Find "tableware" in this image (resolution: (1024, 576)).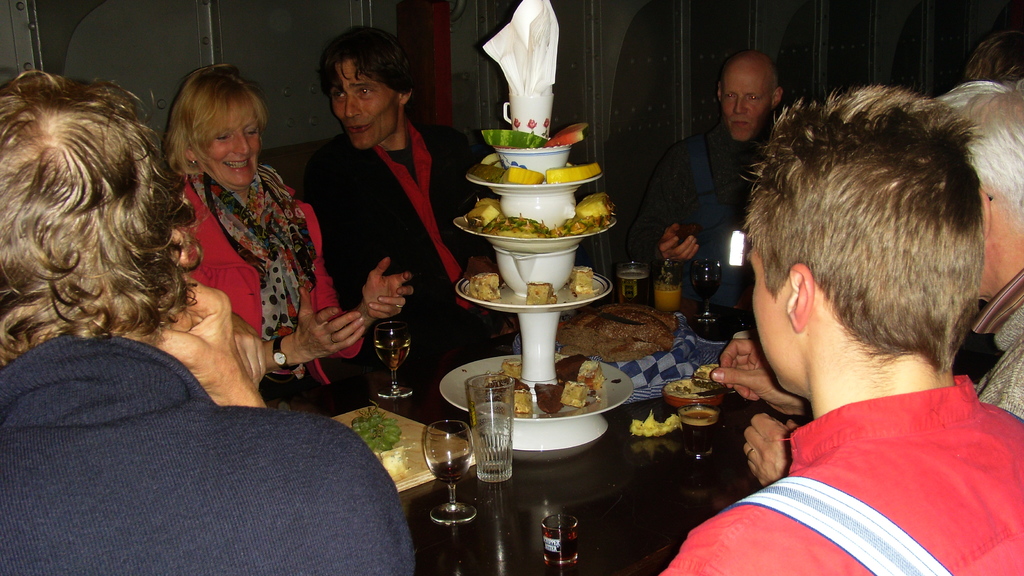
region(500, 186, 577, 234).
